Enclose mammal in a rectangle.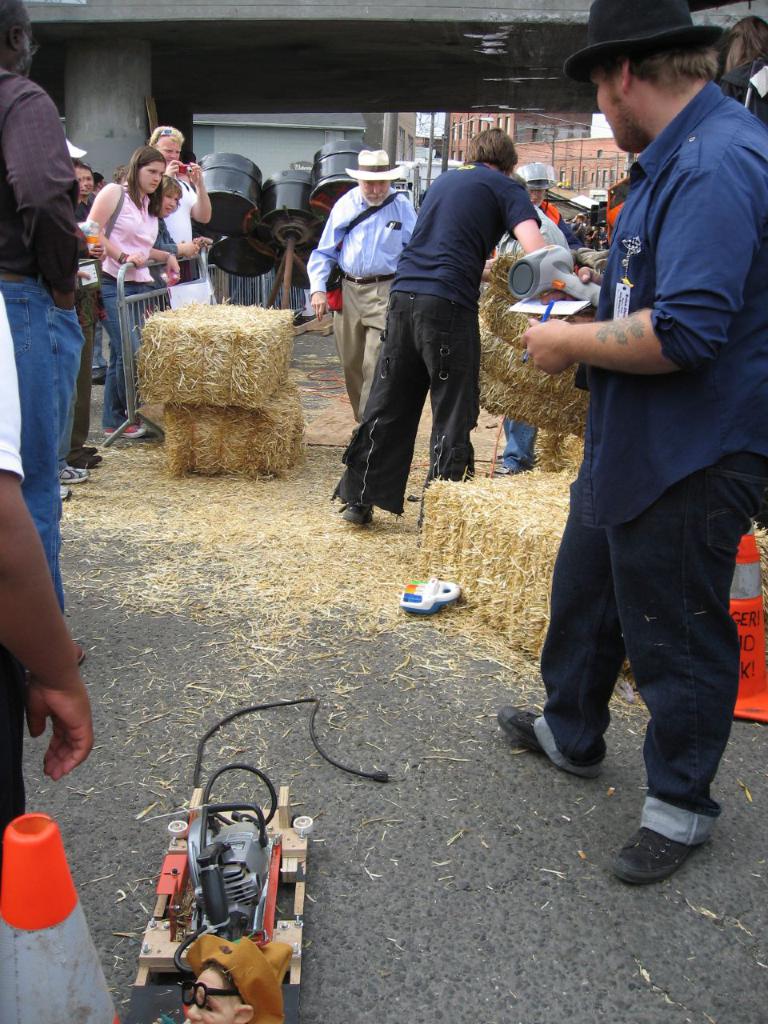
locate(507, 0, 767, 878).
